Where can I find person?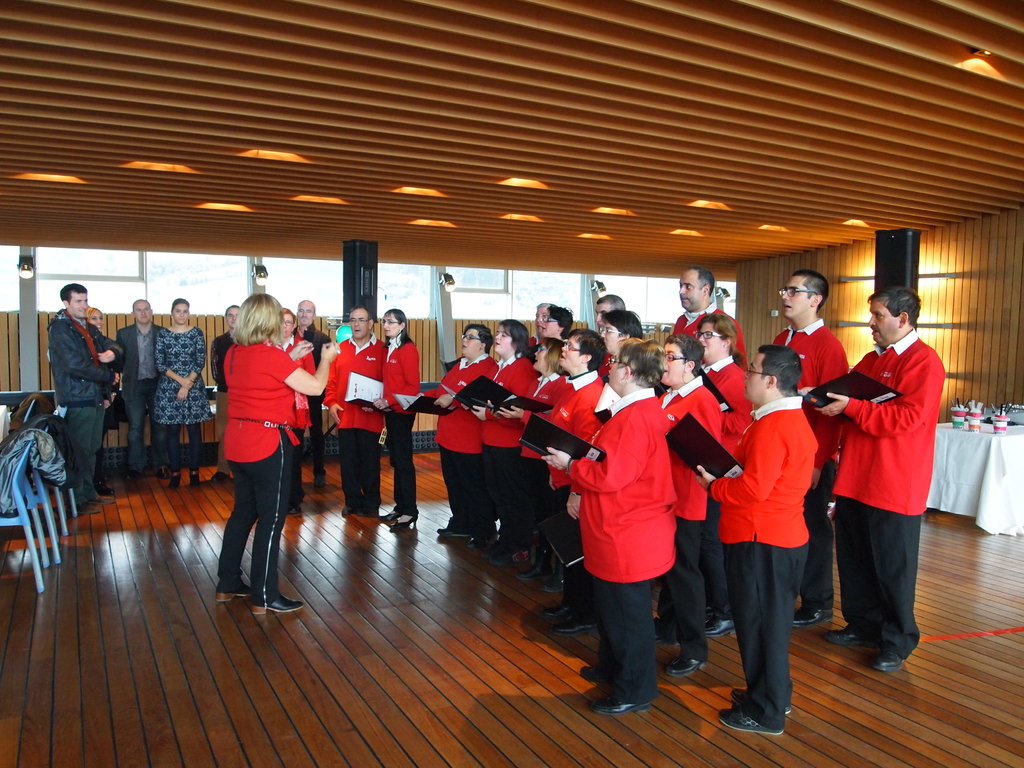
You can find it at 360,305,417,530.
